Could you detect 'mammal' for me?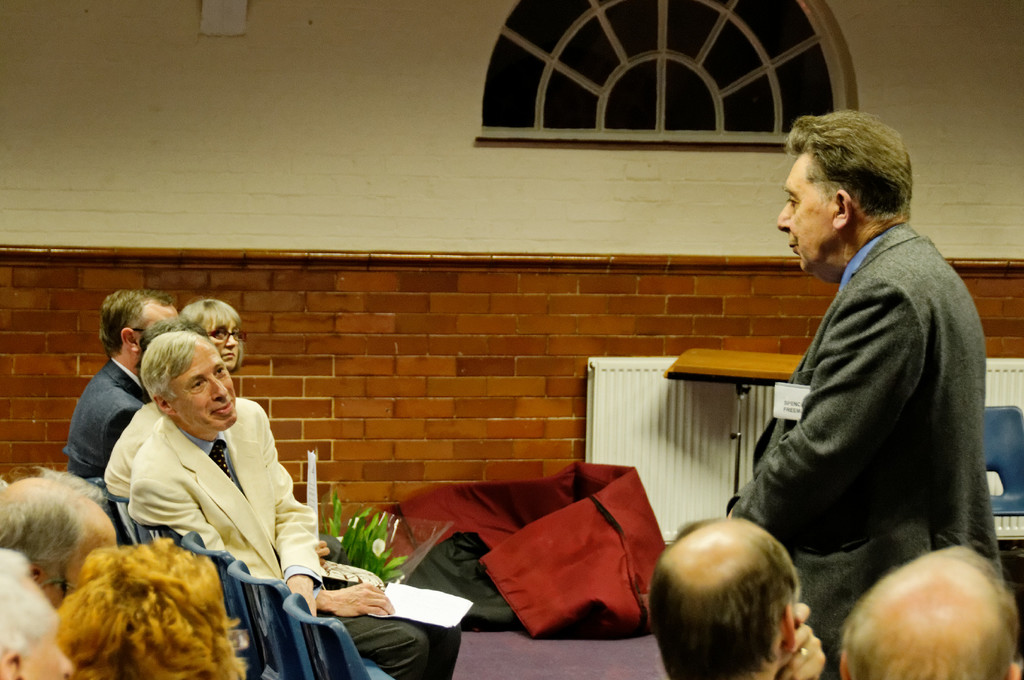
Detection result: <box>63,286,344,539</box>.
